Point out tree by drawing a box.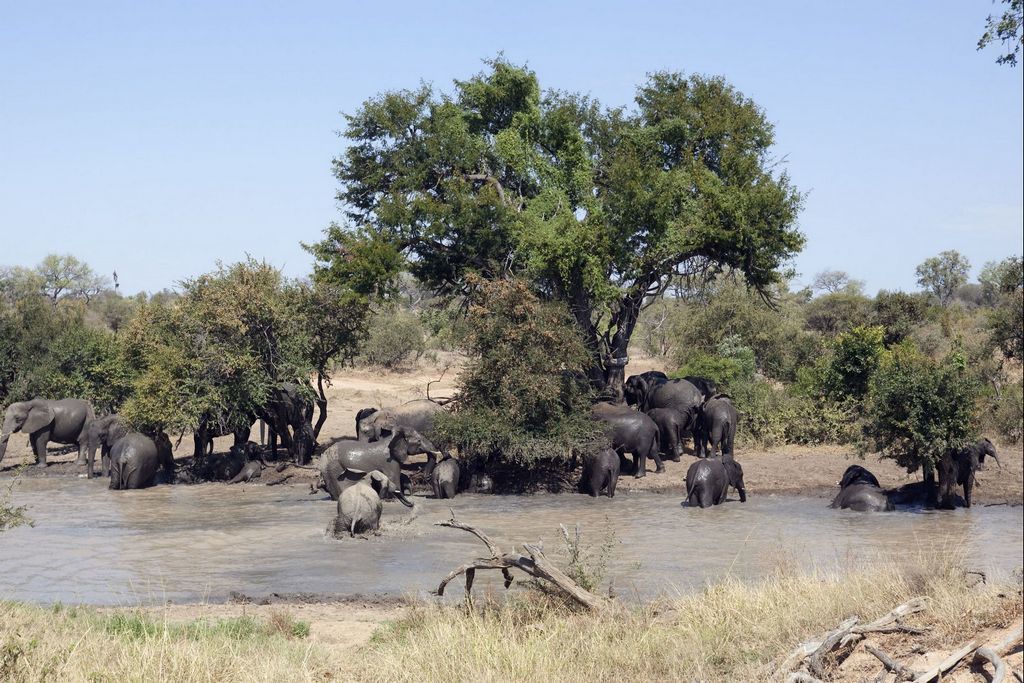
920, 245, 969, 304.
